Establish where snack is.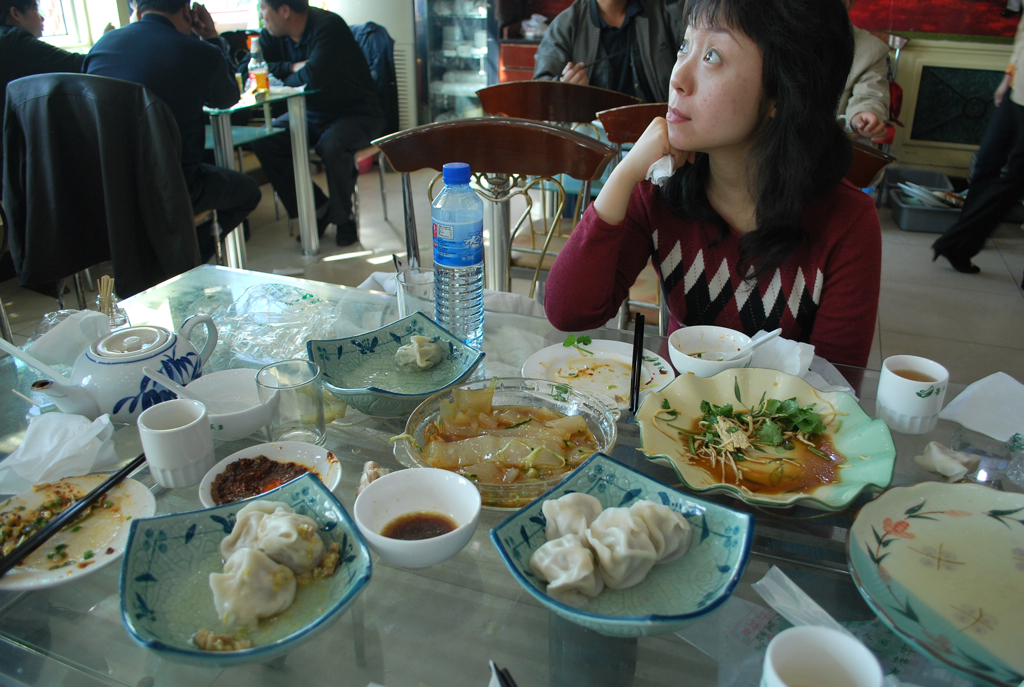
Established at (259,508,329,572).
